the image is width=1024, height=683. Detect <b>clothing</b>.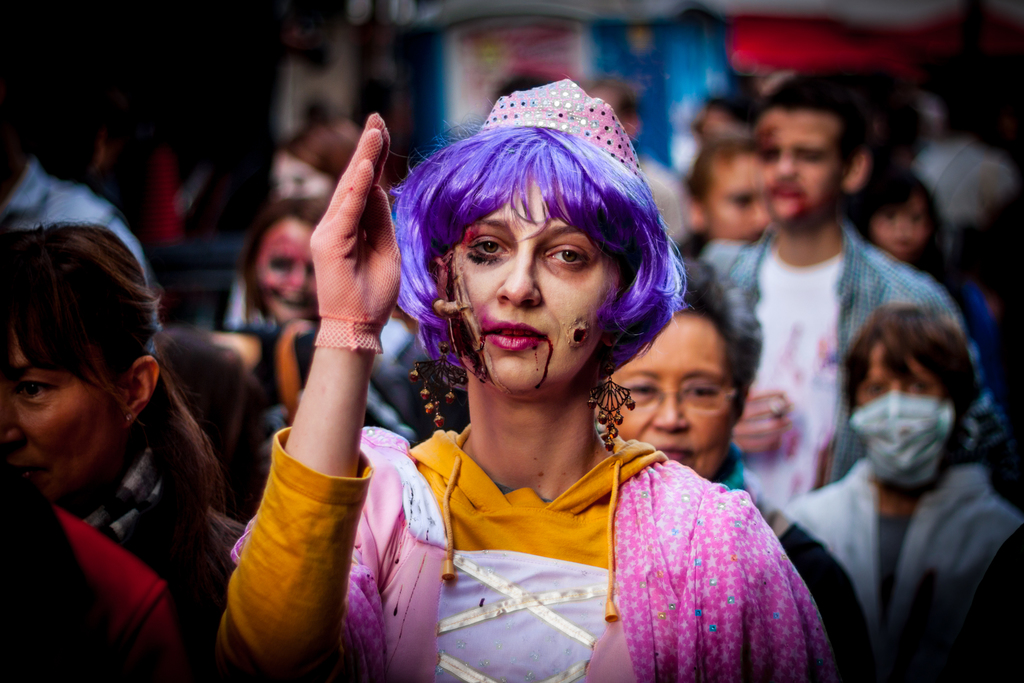
Detection: crop(778, 448, 1023, 650).
